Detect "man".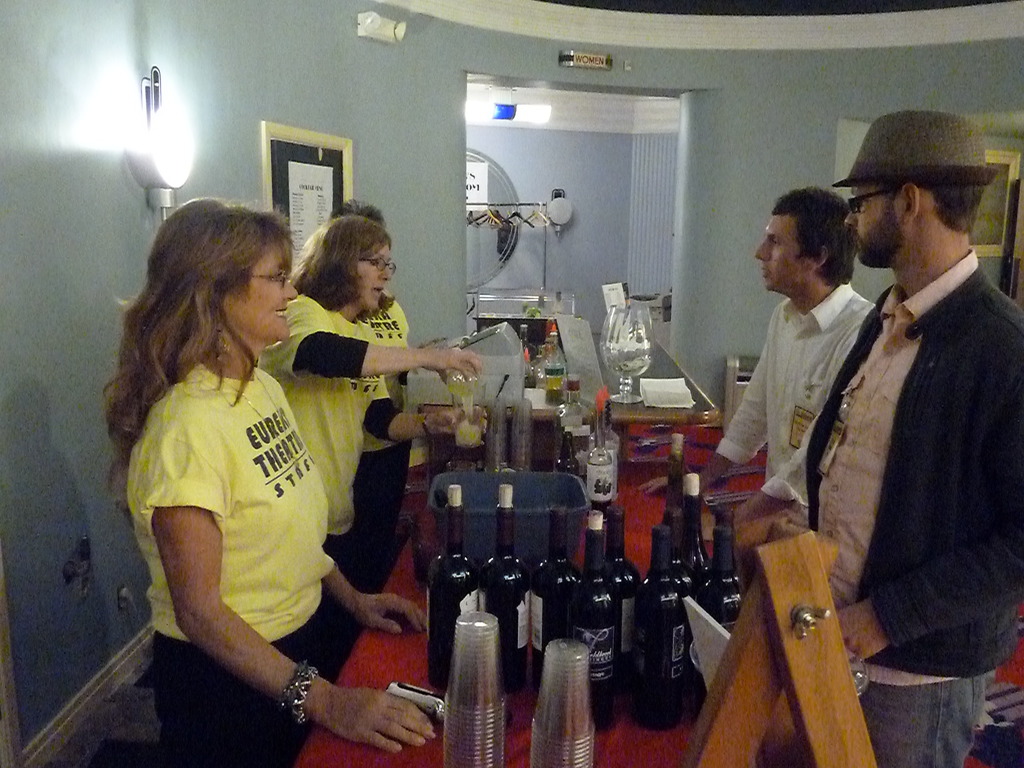
Detected at left=788, top=100, right=1021, bottom=742.
